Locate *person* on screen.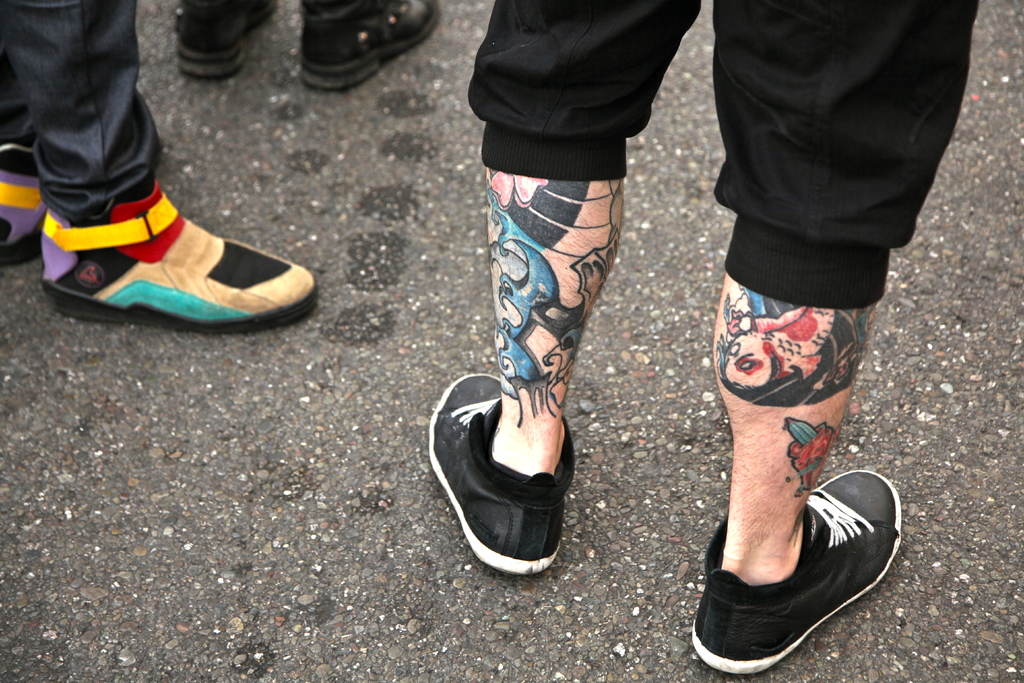
On screen at [437,0,929,646].
